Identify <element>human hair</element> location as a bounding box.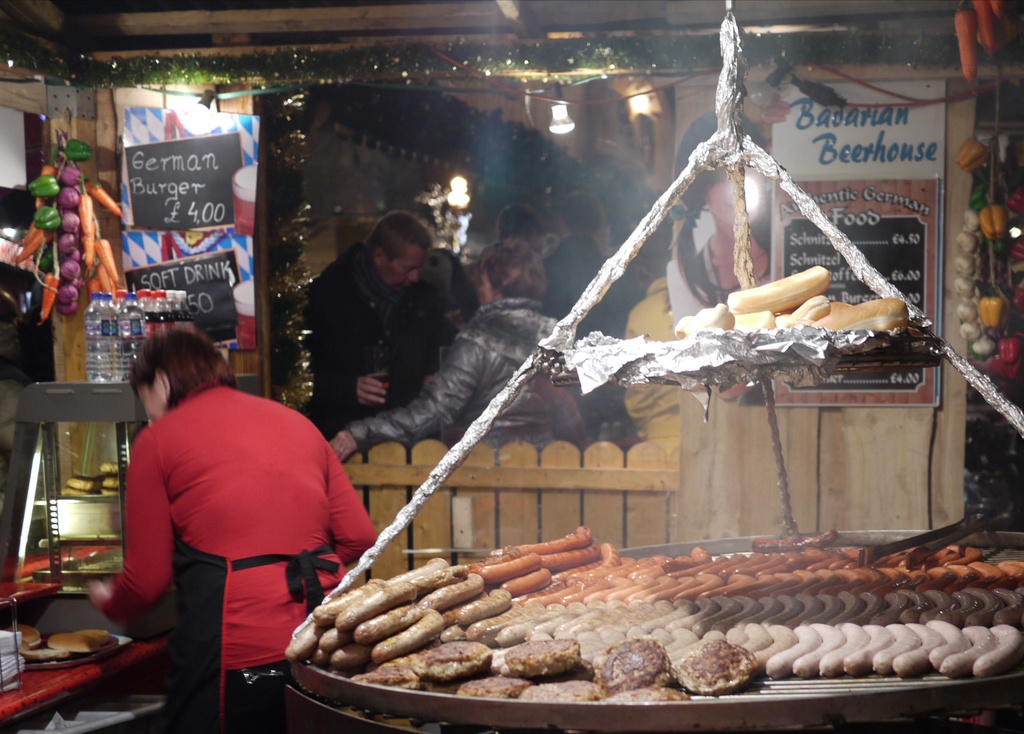
120 326 225 404.
